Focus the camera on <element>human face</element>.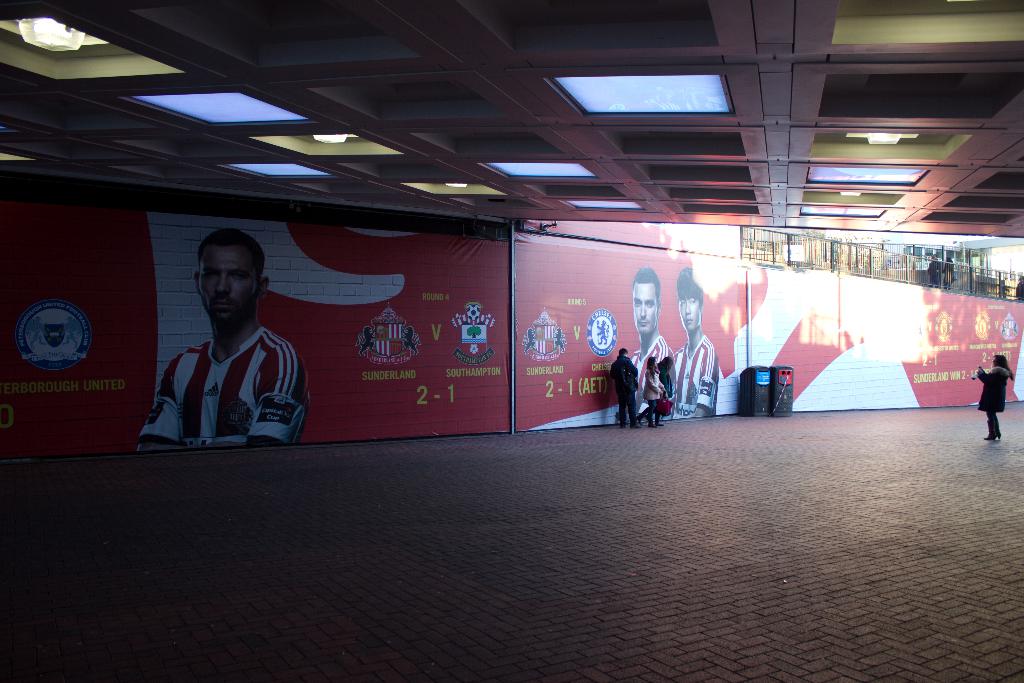
Focus region: (x1=200, y1=236, x2=259, y2=323).
